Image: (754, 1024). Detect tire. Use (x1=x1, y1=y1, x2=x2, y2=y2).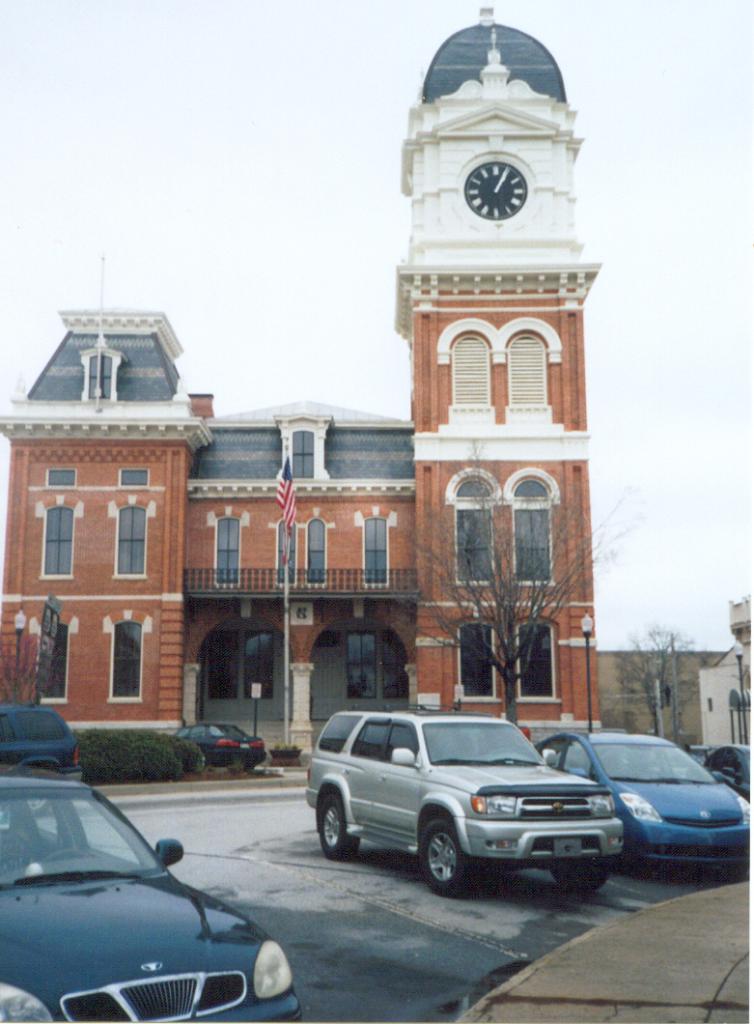
(x1=609, y1=813, x2=630, y2=863).
